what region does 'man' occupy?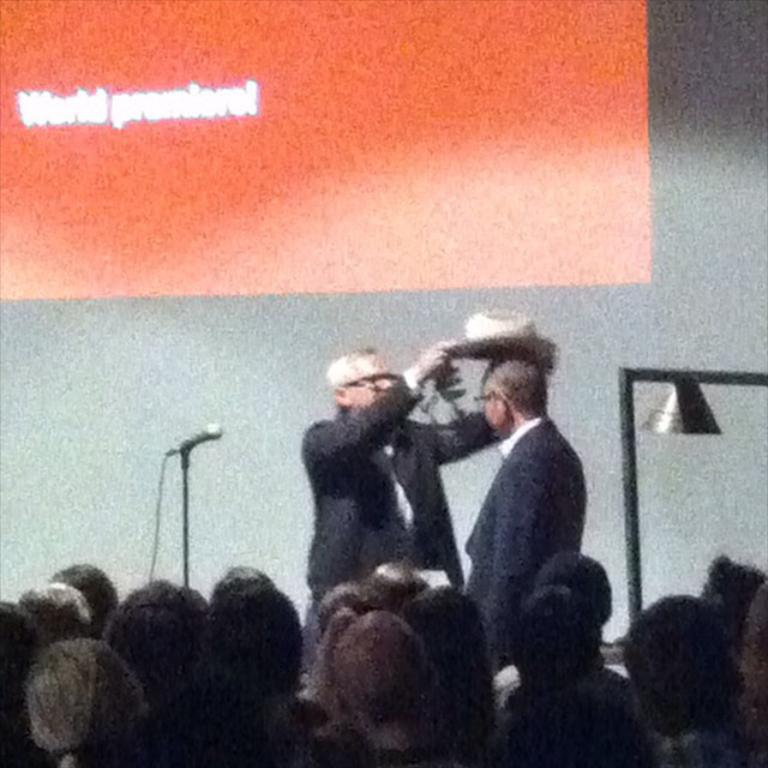
[455, 344, 584, 670].
